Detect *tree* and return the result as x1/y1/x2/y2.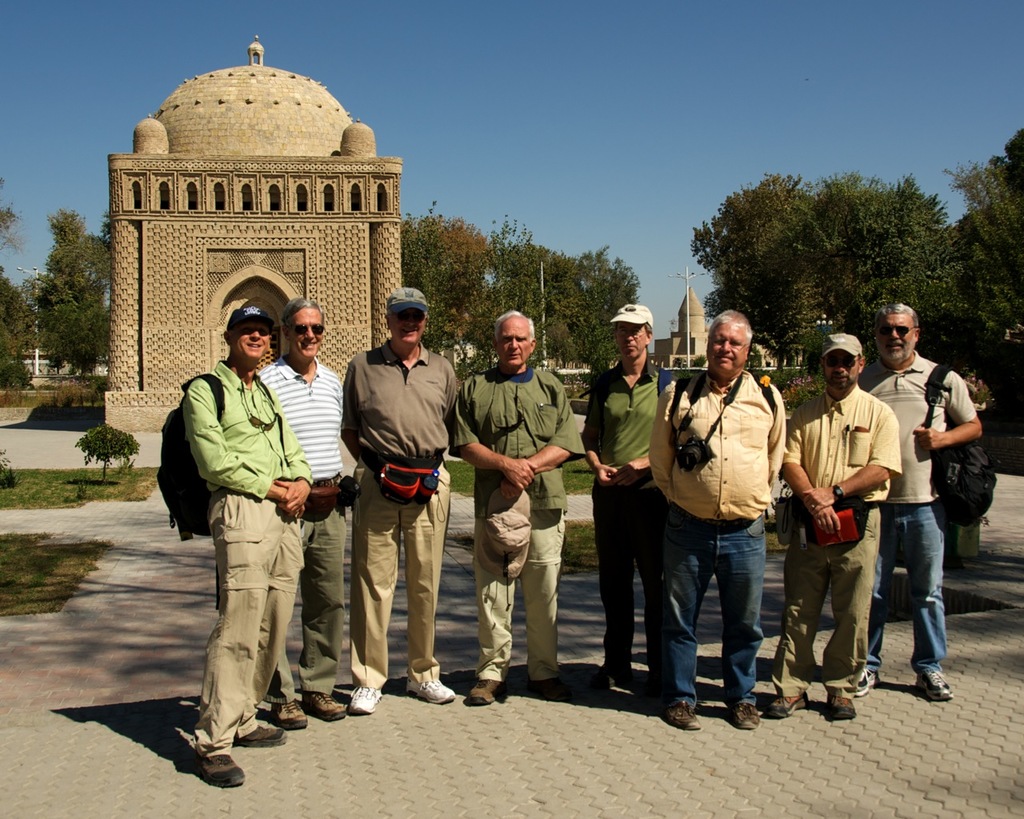
0/160/46/410.
